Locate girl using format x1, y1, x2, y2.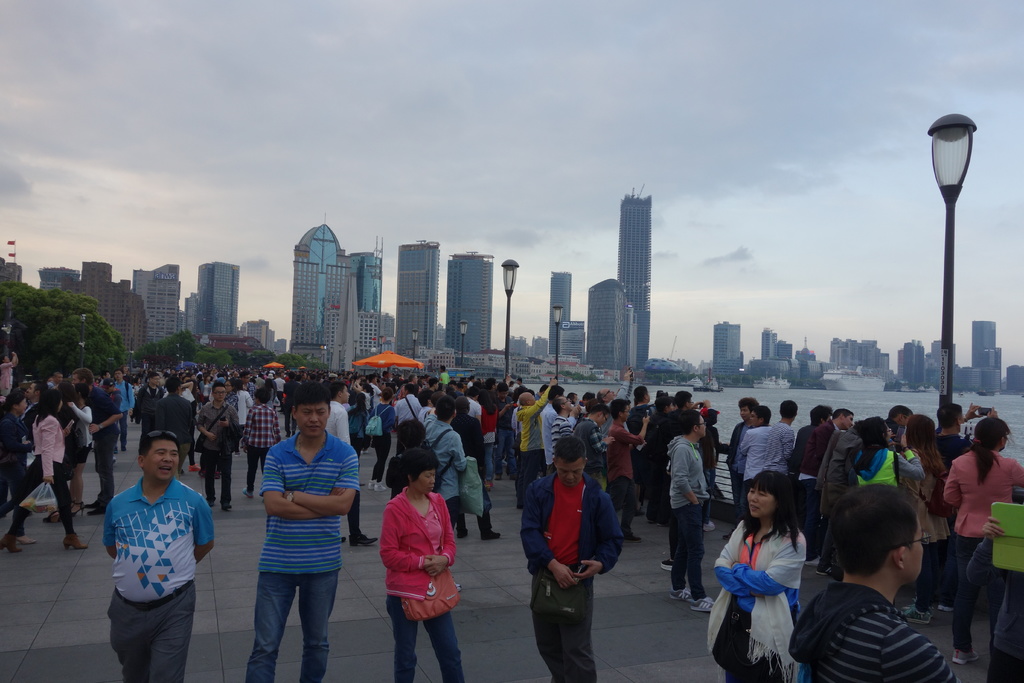
381, 449, 463, 682.
